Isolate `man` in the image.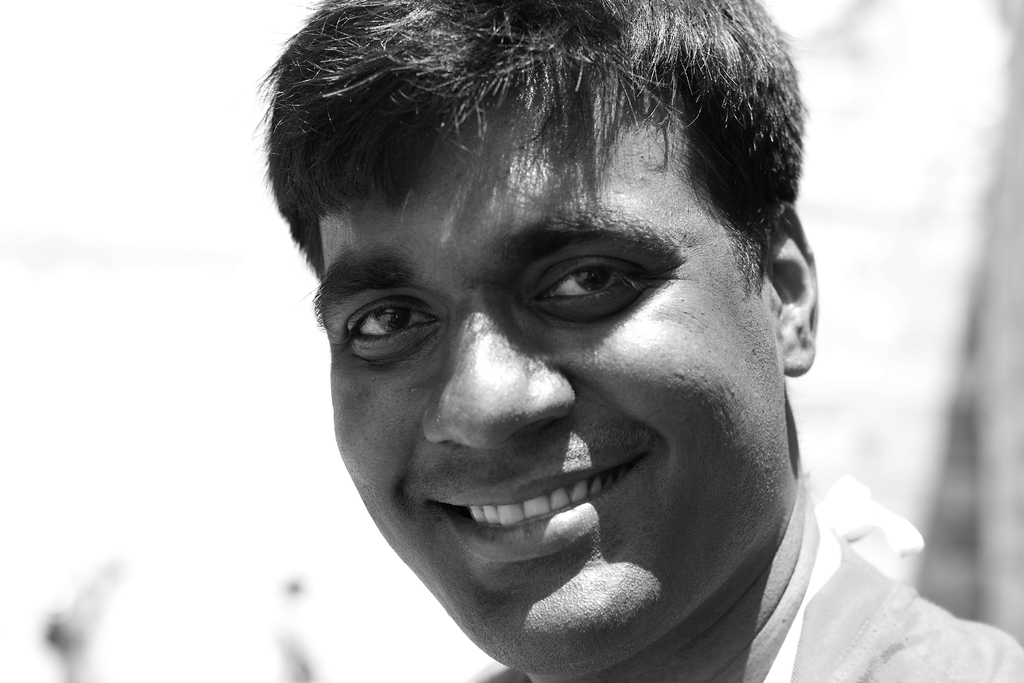
Isolated region: crop(190, 0, 959, 678).
